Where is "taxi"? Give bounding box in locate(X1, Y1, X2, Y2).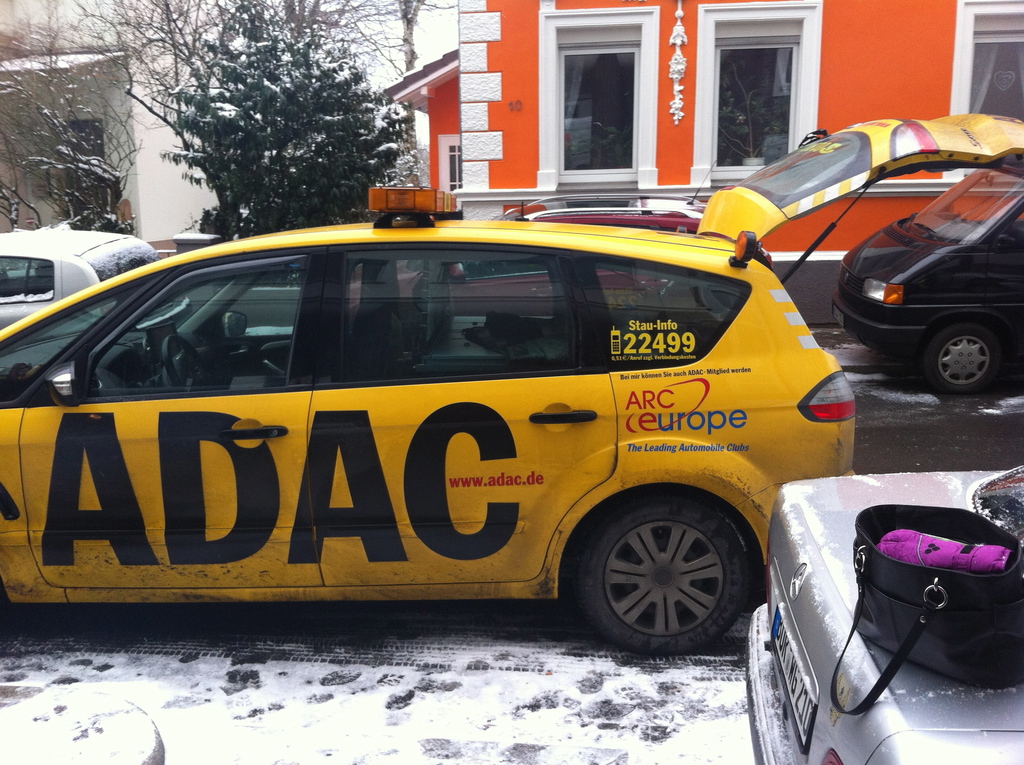
locate(12, 200, 885, 673).
